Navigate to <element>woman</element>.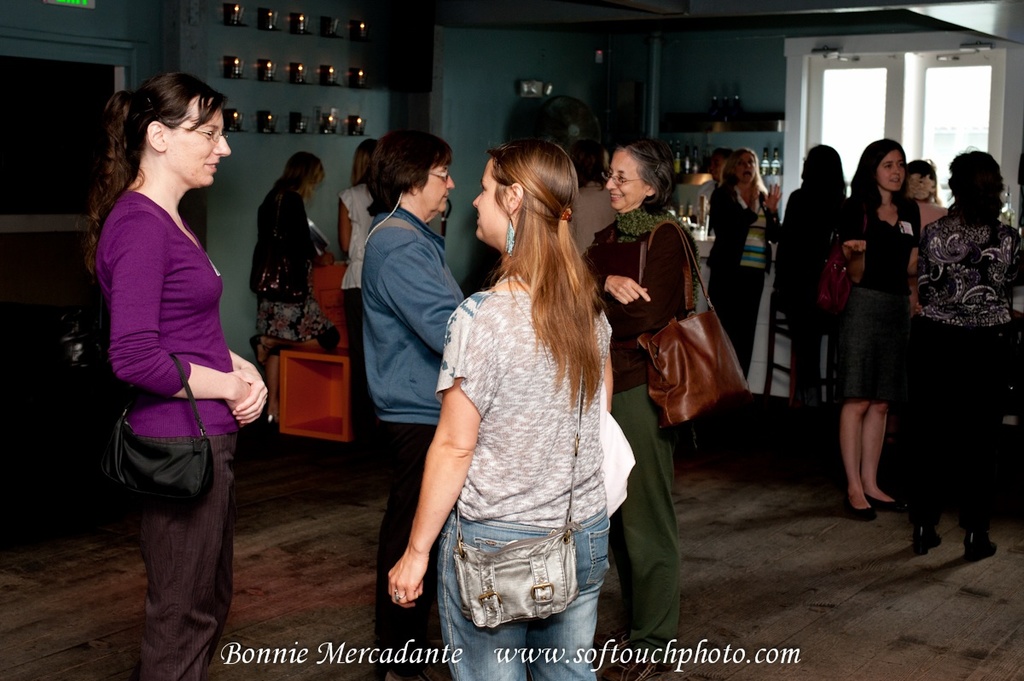
Navigation target: Rect(328, 143, 383, 433).
